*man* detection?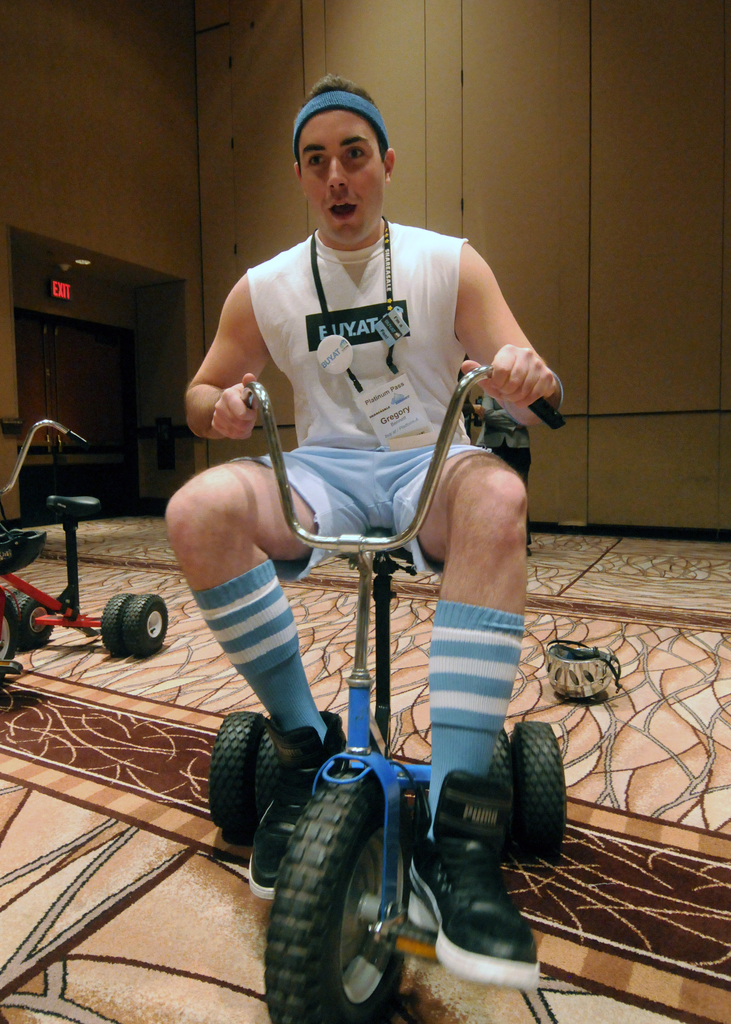
[left=177, top=84, right=554, bottom=749]
